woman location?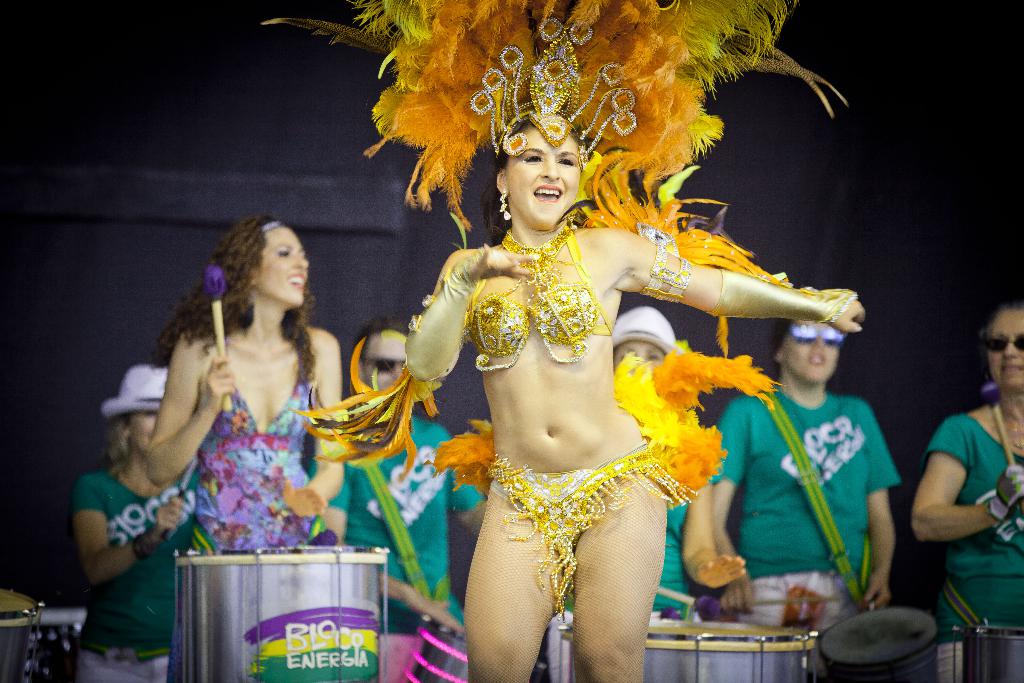
bbox(906, 295, 1023, 635)
